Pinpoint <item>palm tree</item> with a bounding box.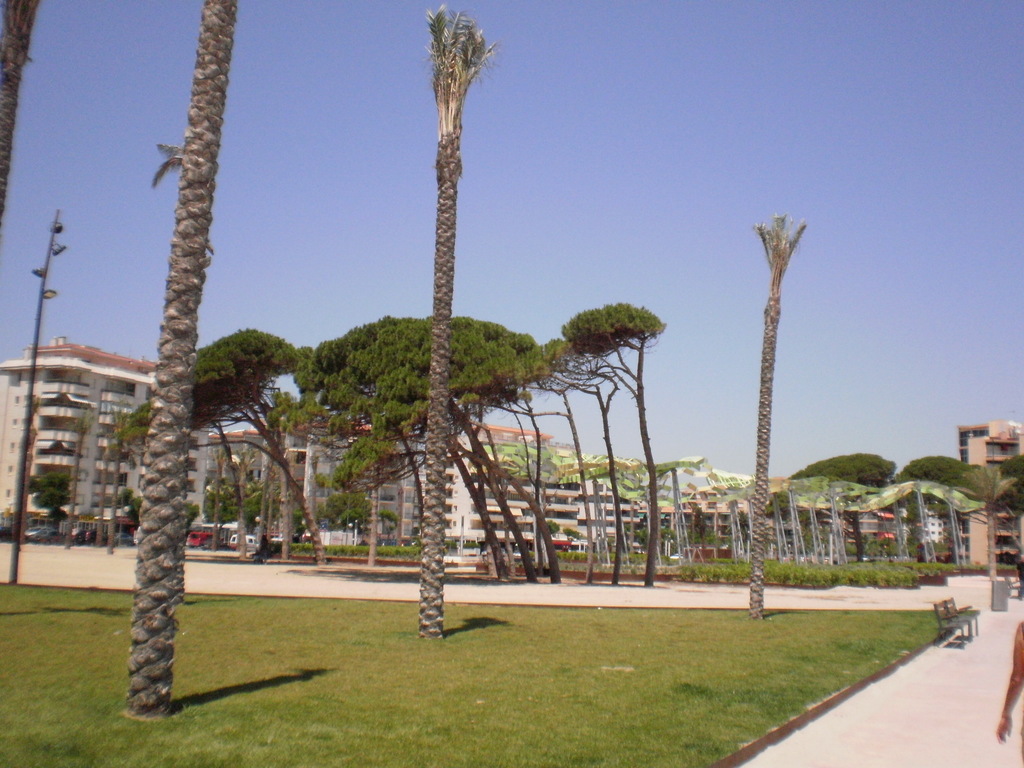
pyautogui.locateOnScreen(428, 6, 493, 639).
